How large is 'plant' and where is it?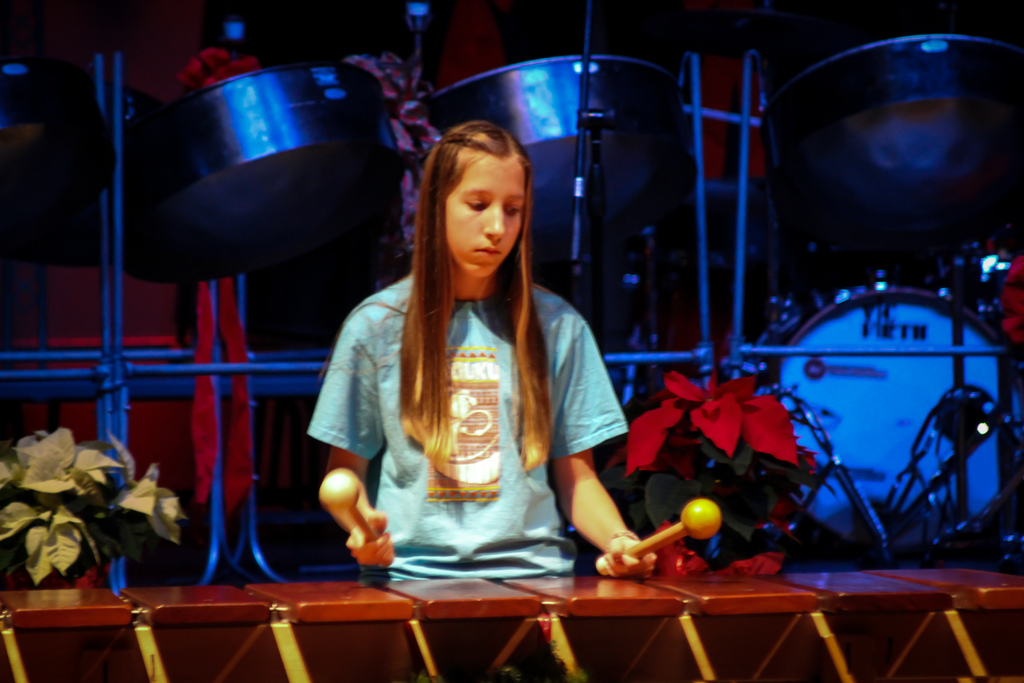
Bounding box: 612, 370, 827, 574.
